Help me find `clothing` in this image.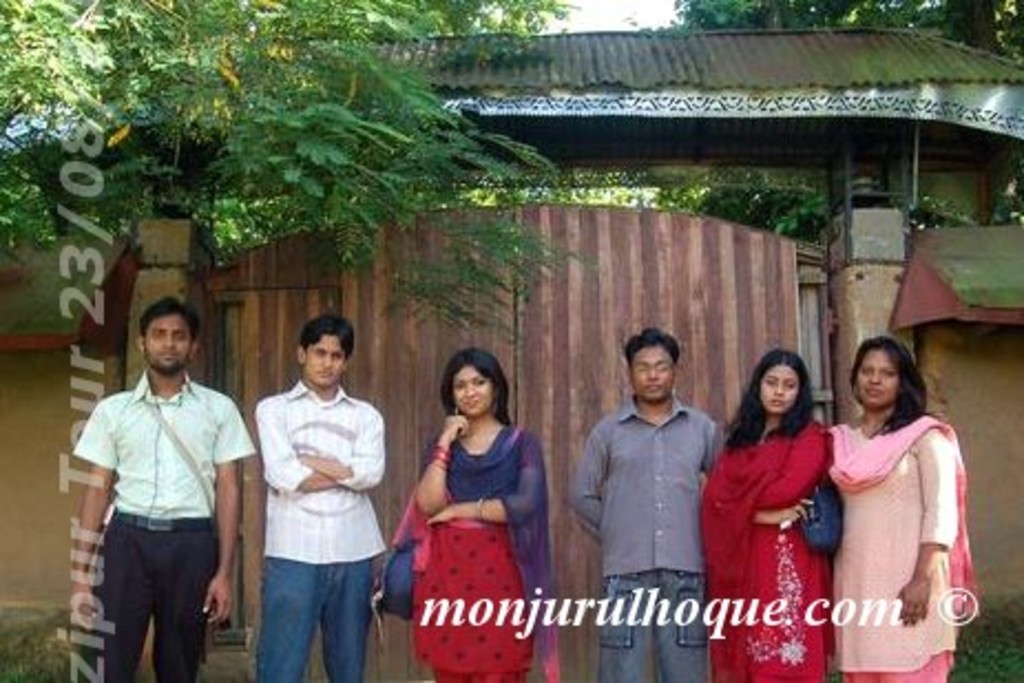
Found it: <region>69, 374, 259, 681</region>.
